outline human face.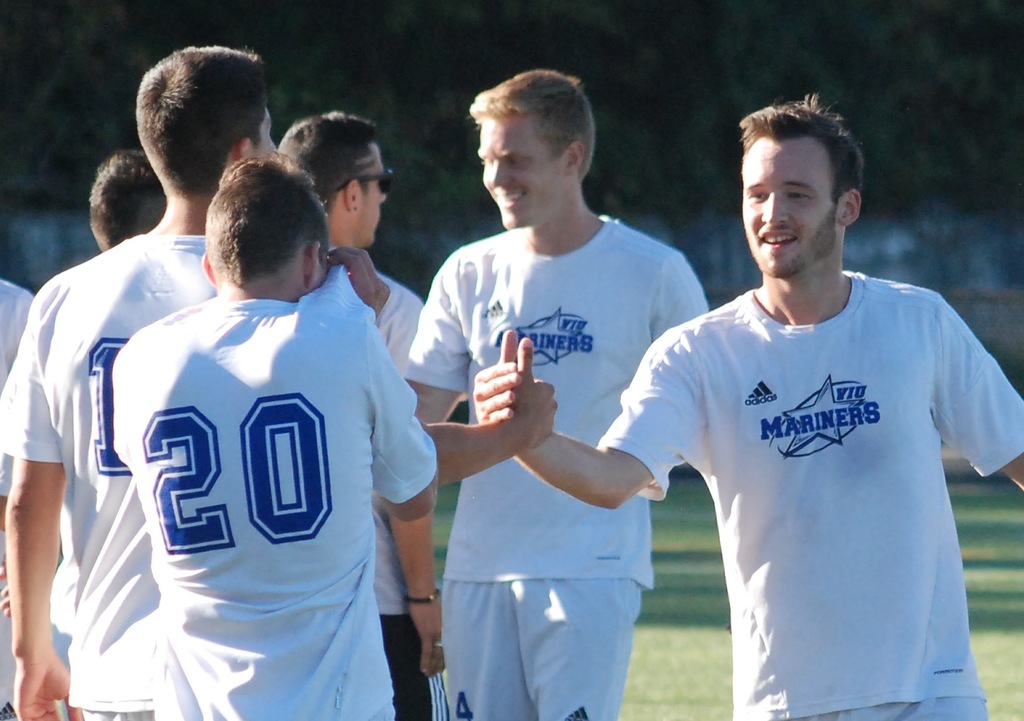
Outline: BBox(481, 115, 561, 230).
